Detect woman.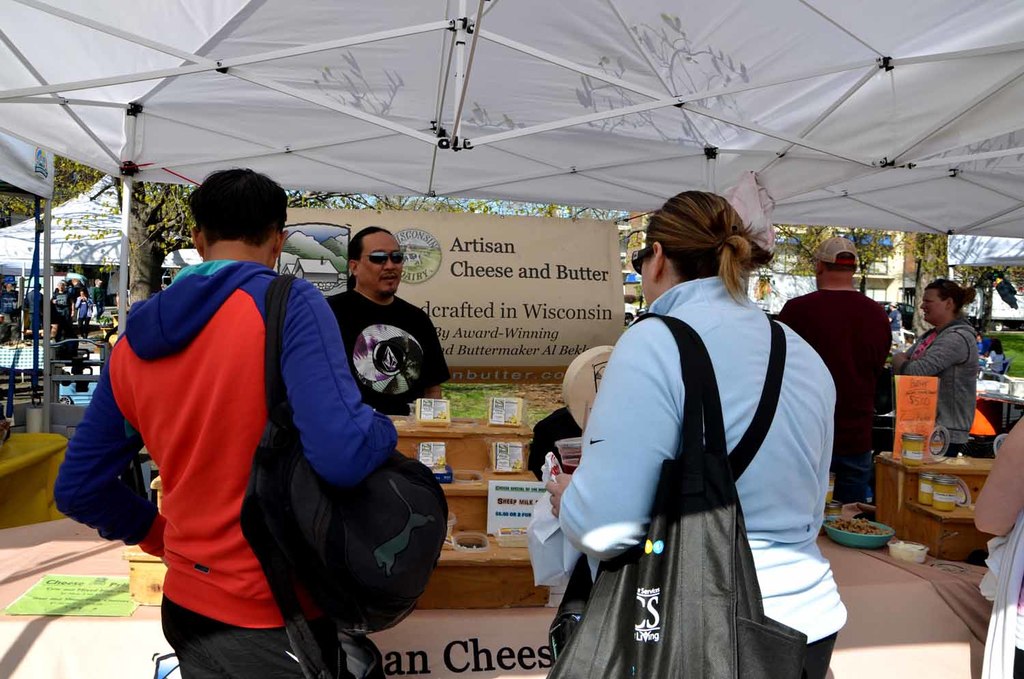
Detected at (left=555, top=191, right=839, bottom=678).
